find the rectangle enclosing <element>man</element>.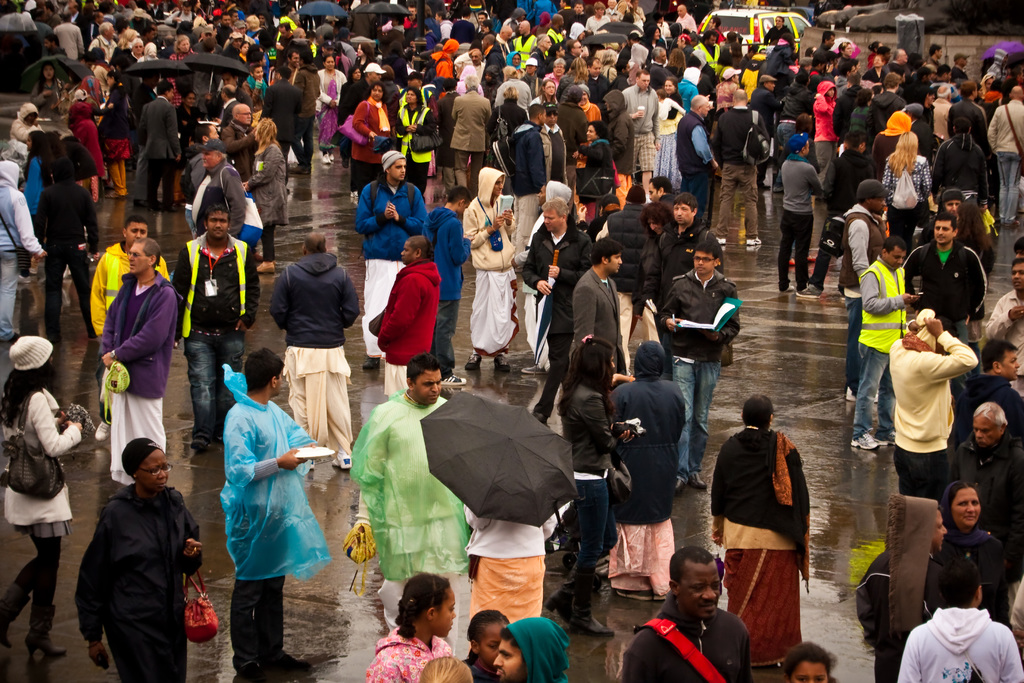
left=191, top=140, right=248, bottom=236.
